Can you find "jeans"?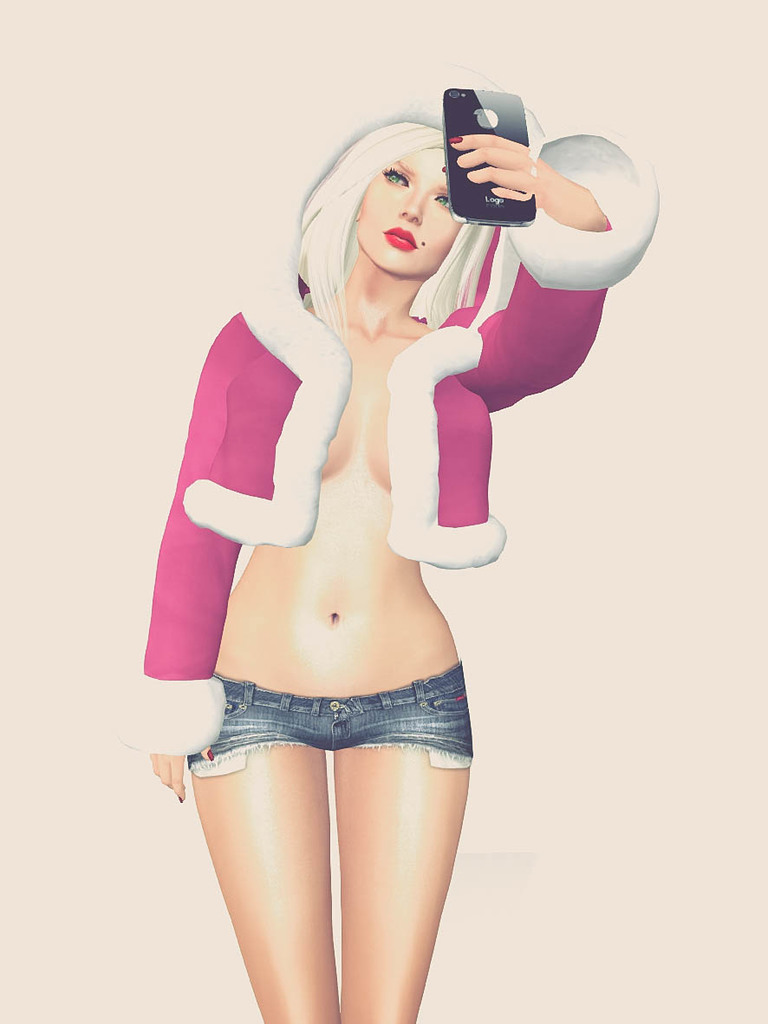
Yes, bounding box: pyautogui.locateOnScreen(190, 662, 474, 764).
